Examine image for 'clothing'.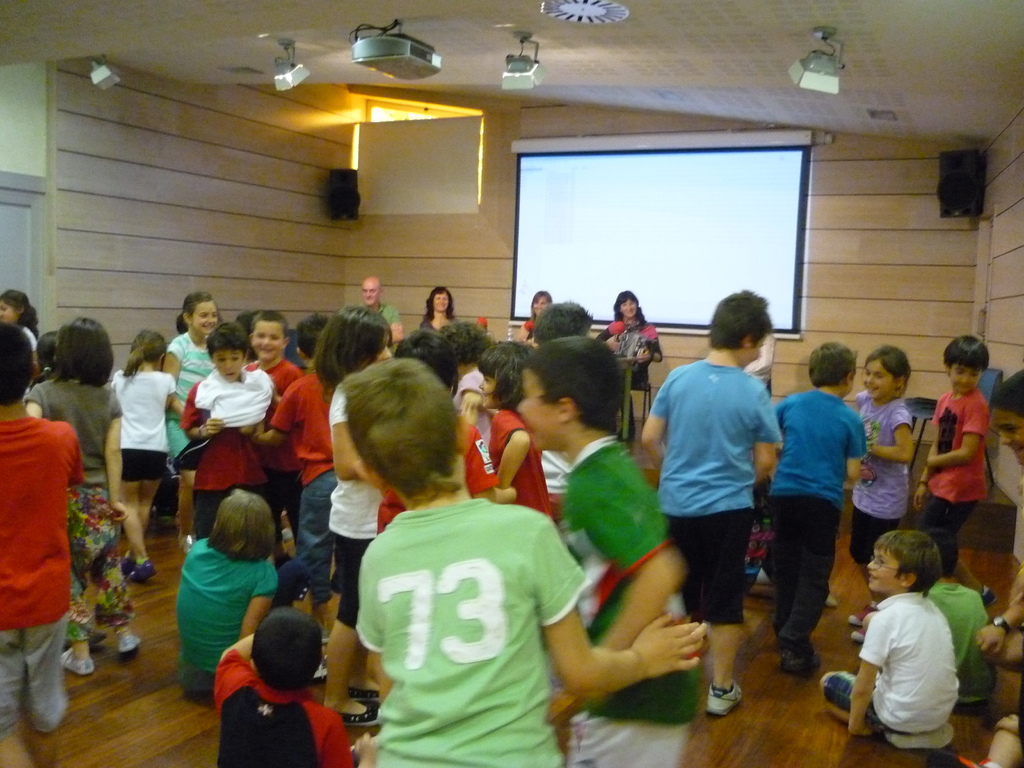
Examination result: detection(184, 367, 278, 425).
